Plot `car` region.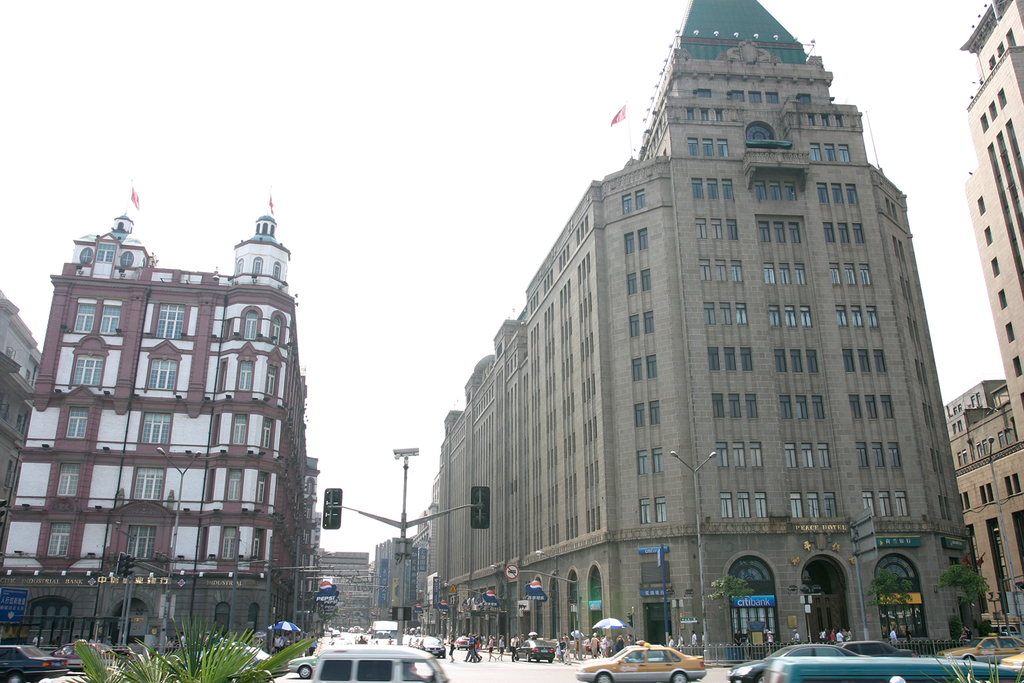
Plotted at box=[456, 637, 476, 649].
